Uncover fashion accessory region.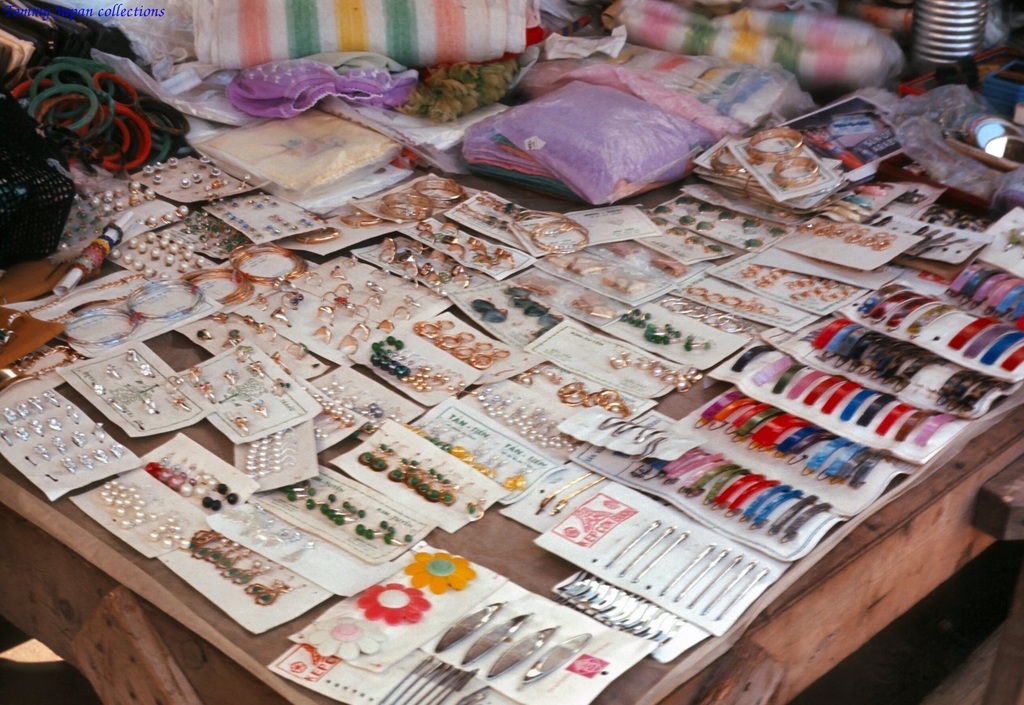
Uncovered: <region>377, 317, 394, 332</region>.
